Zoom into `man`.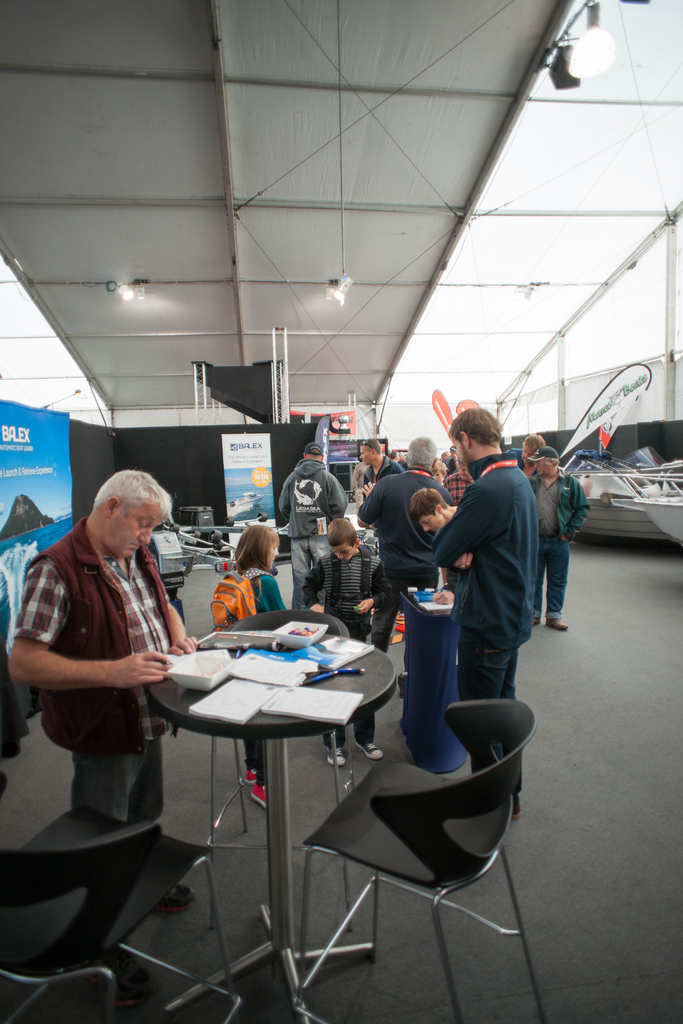
Zoom target: [x1=19, y1=463, x2=200, y2=860].
